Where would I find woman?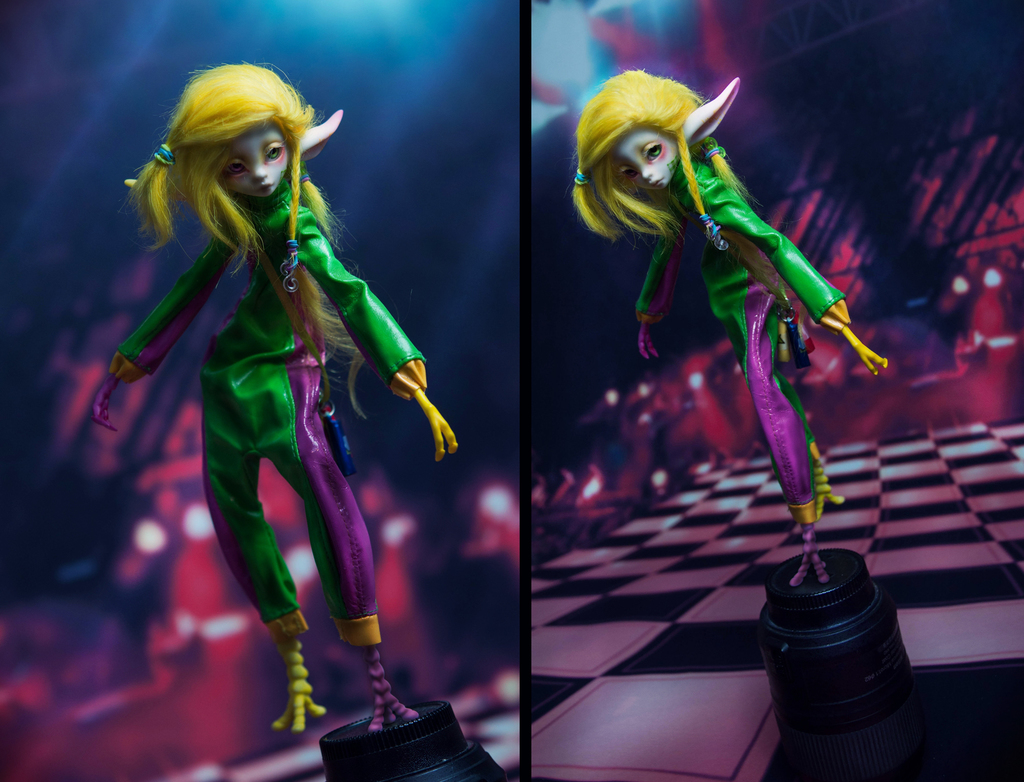
At {"left": 93, "top": 108, "right": 442, "bottom": 724}.
